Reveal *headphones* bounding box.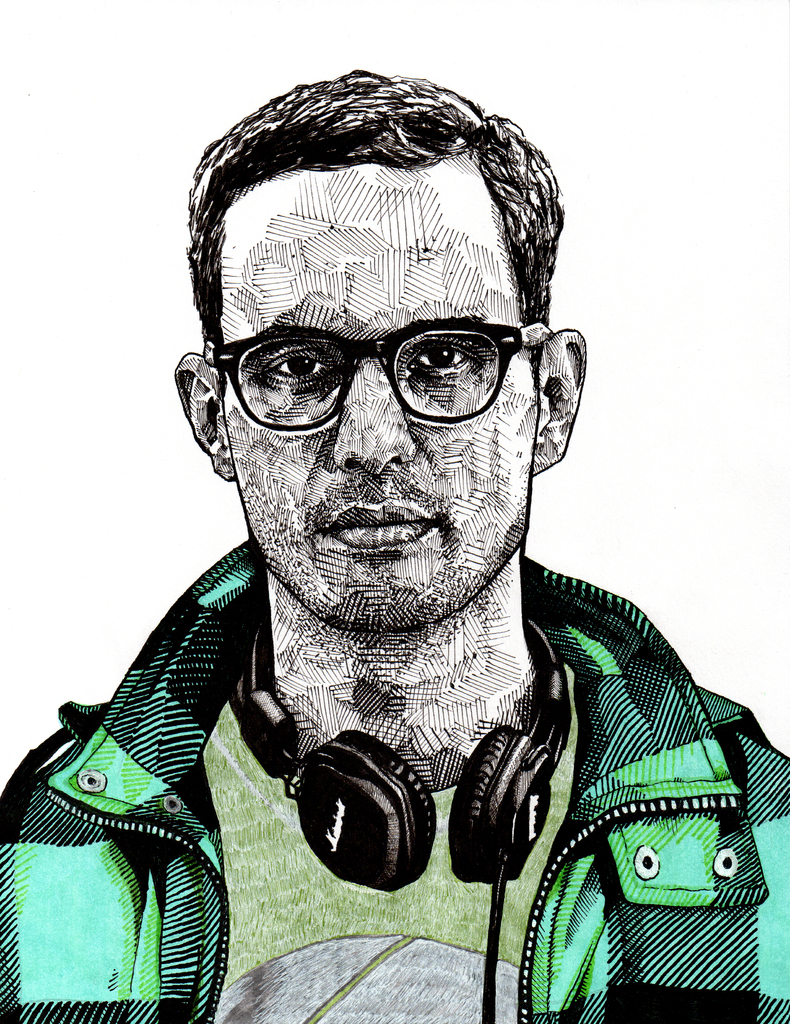
Revealed: l=220, t=609, r=572, b=896.
